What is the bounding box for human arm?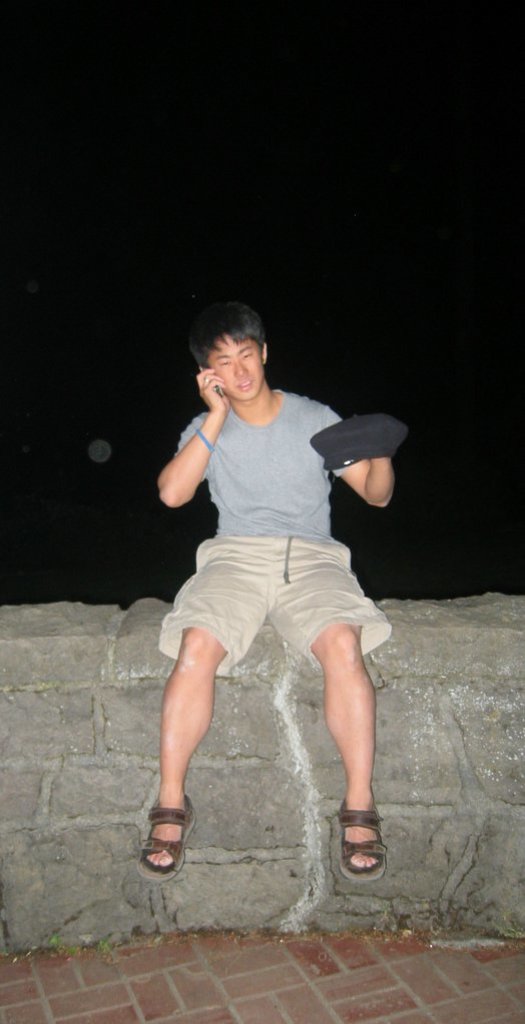
151/374/232/537.
